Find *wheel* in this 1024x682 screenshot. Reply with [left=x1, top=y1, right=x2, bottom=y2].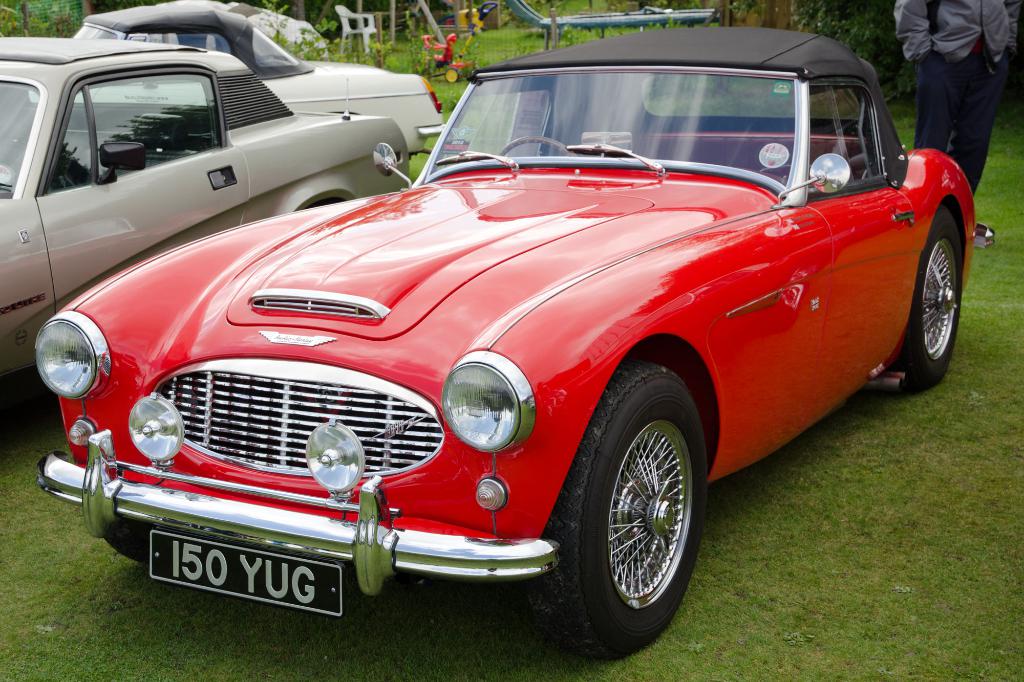
[left=499, top=137, right=580, bottom=159].
